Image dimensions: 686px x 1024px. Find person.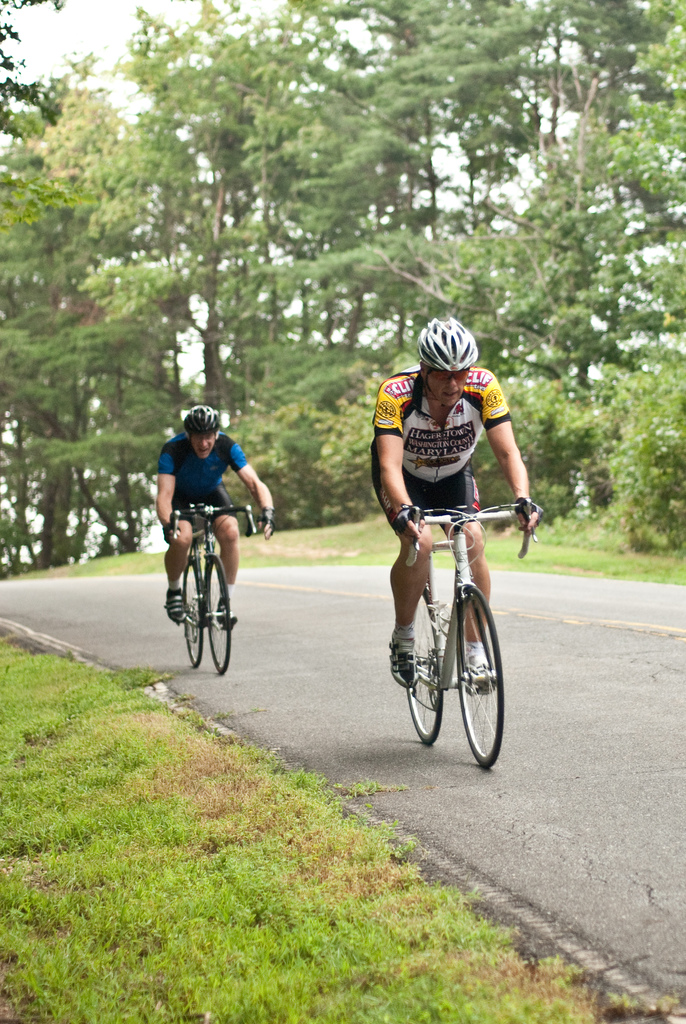
x1=165, y1=391, x2=252, y2=680.
